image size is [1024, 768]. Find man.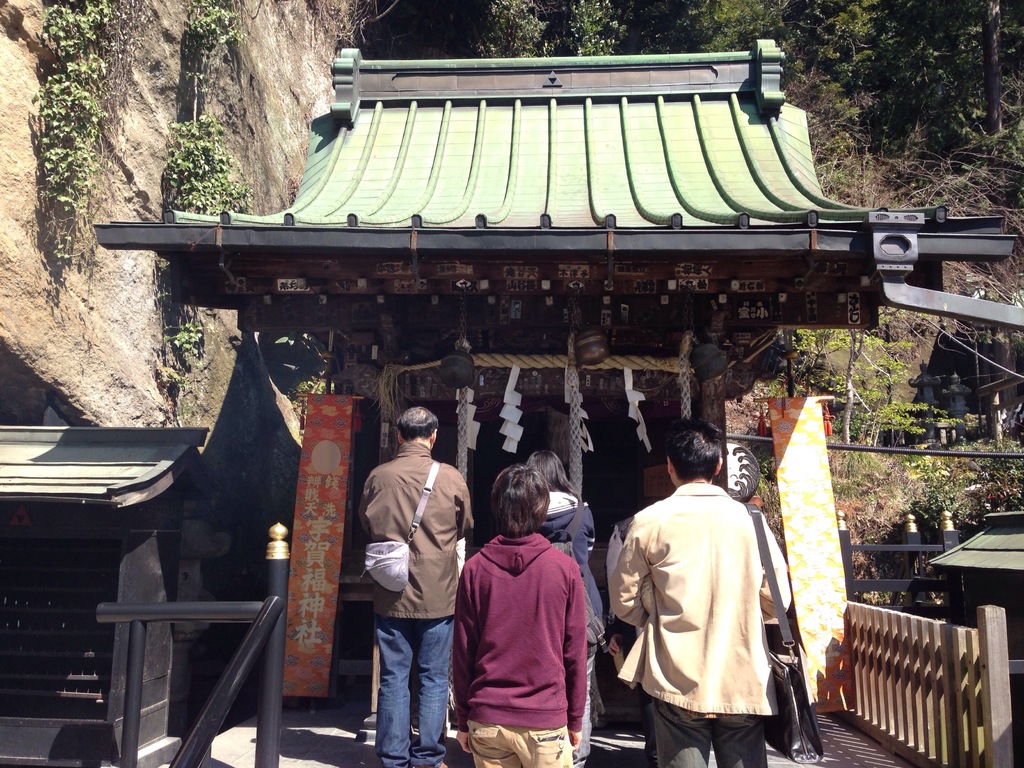
bbox(353, 406, 479, 767).
